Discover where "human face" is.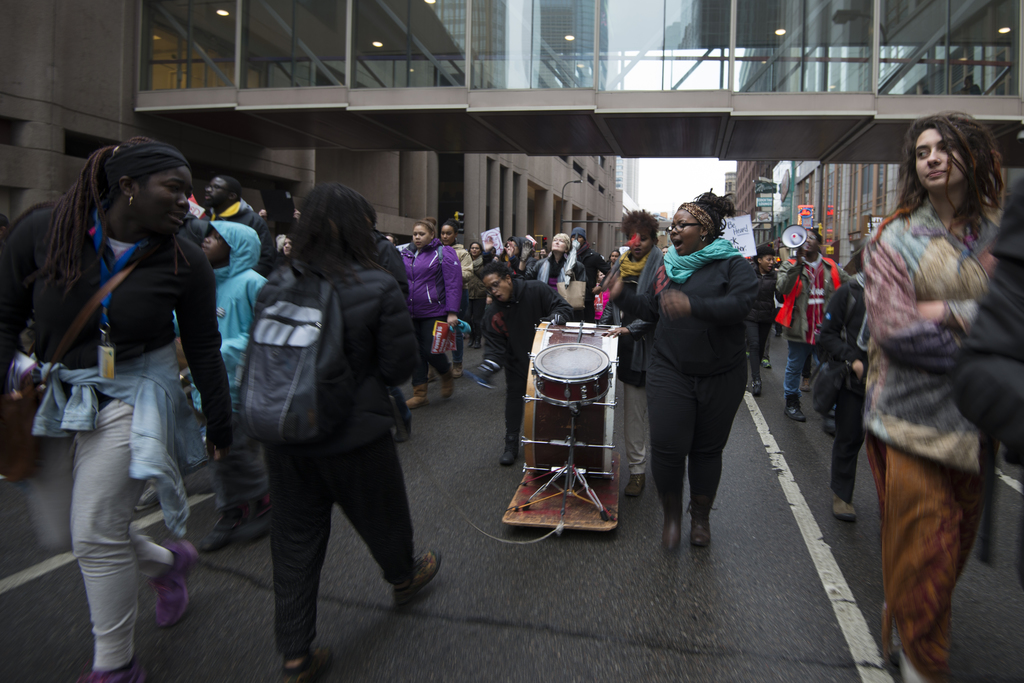
Discovered at <box>915,131,965,186</box>.
